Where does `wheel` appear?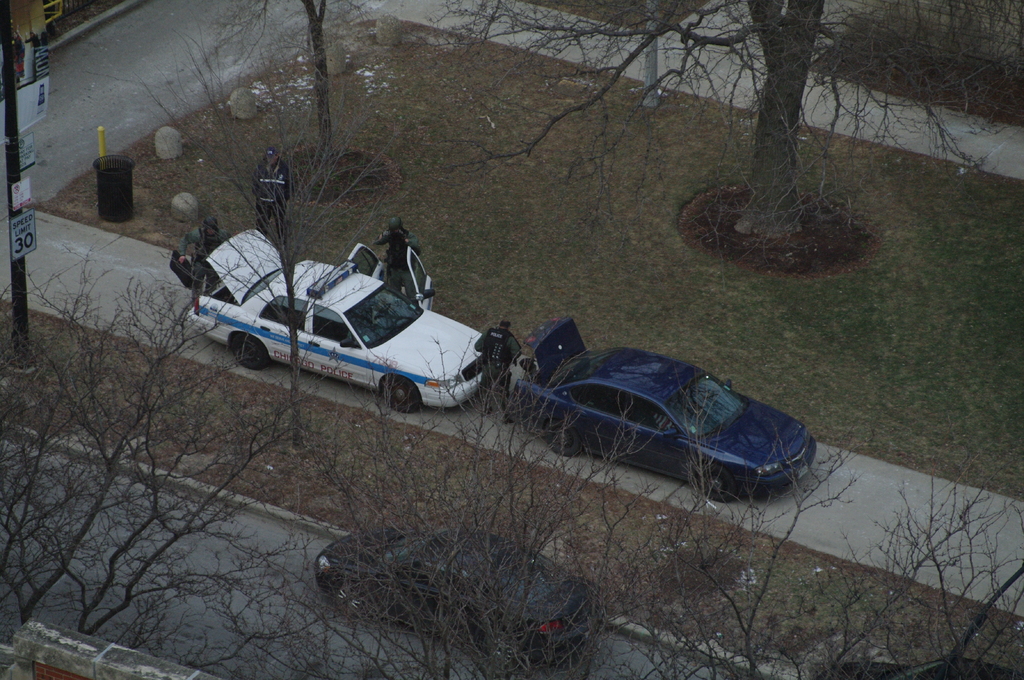
Appears at [696, 464, 733, 501].
